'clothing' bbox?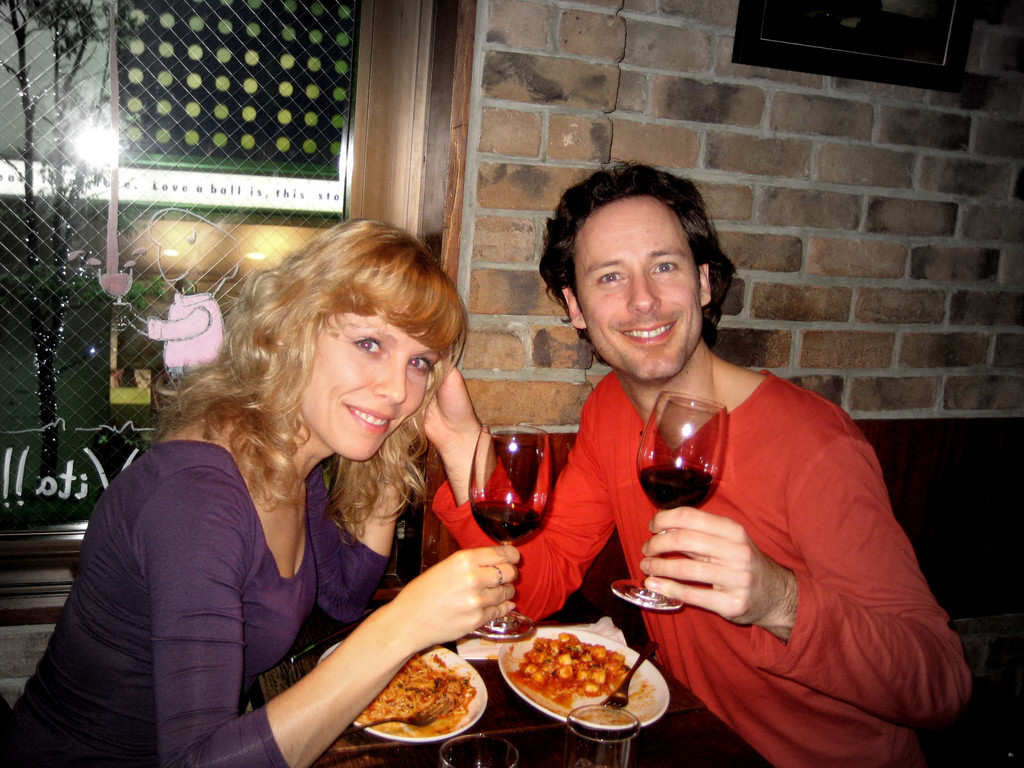
(429,368,973,767)
